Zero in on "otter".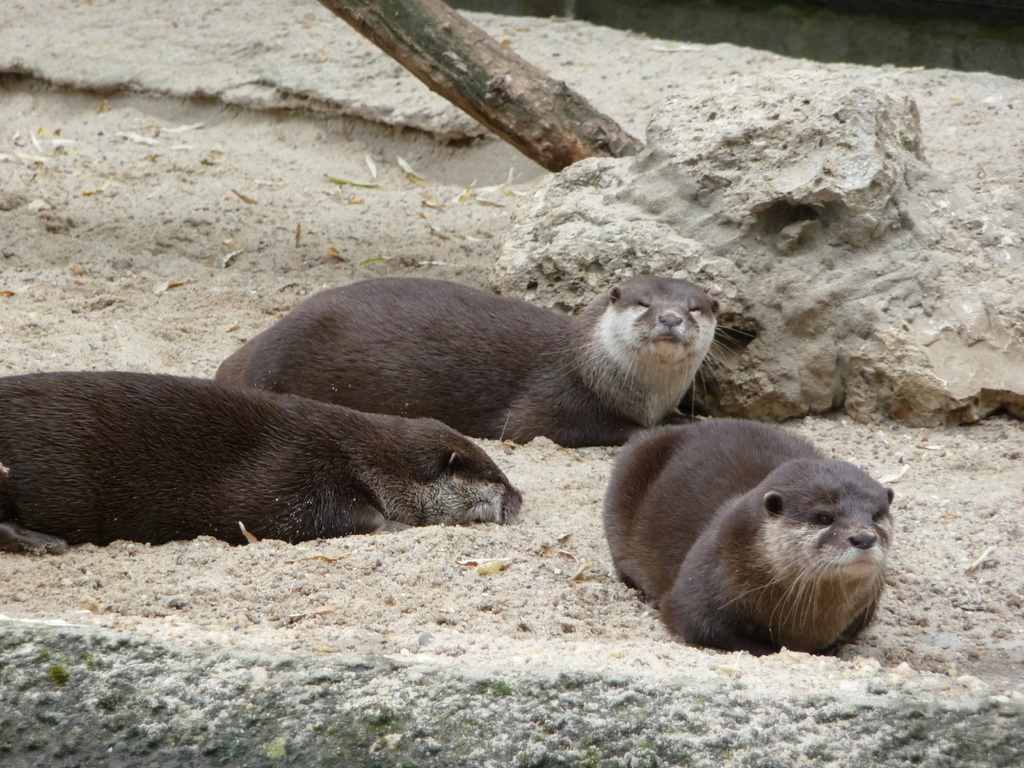
Zeroed in: [0, 371, 522, 558].
